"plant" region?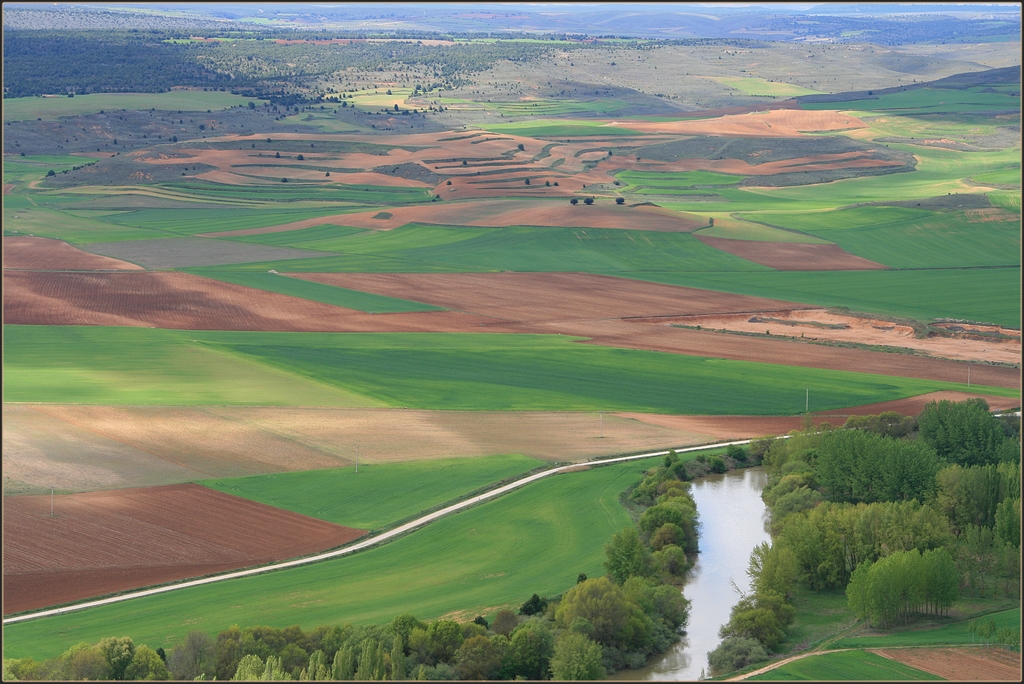
region(1002, 619, 1014, 658)
